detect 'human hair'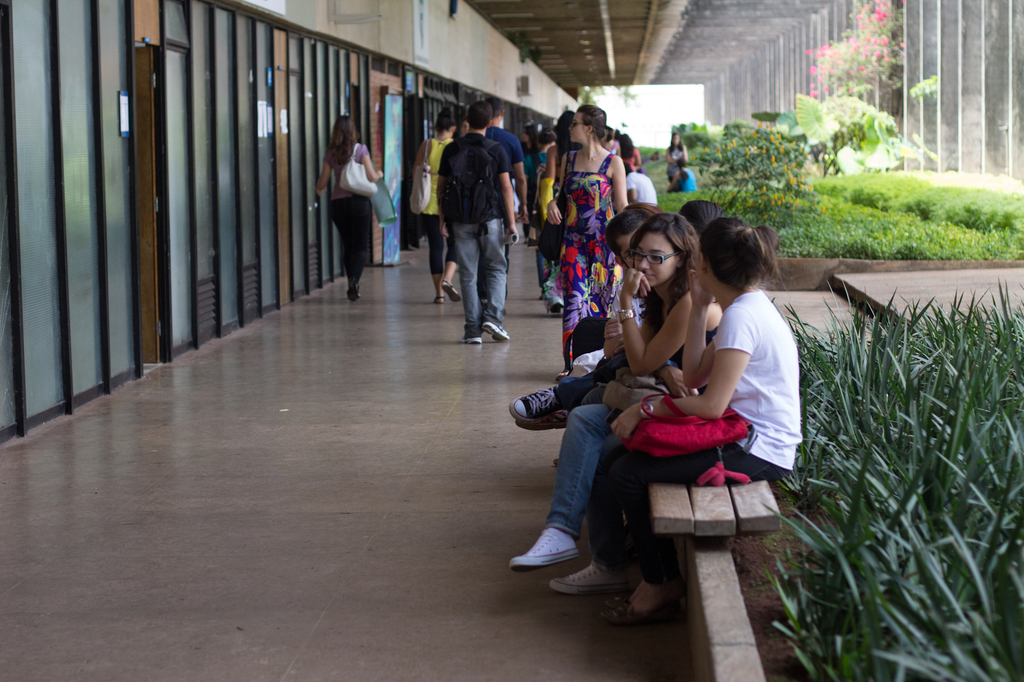
x1=596, y1=202, x2=657, y2=257
